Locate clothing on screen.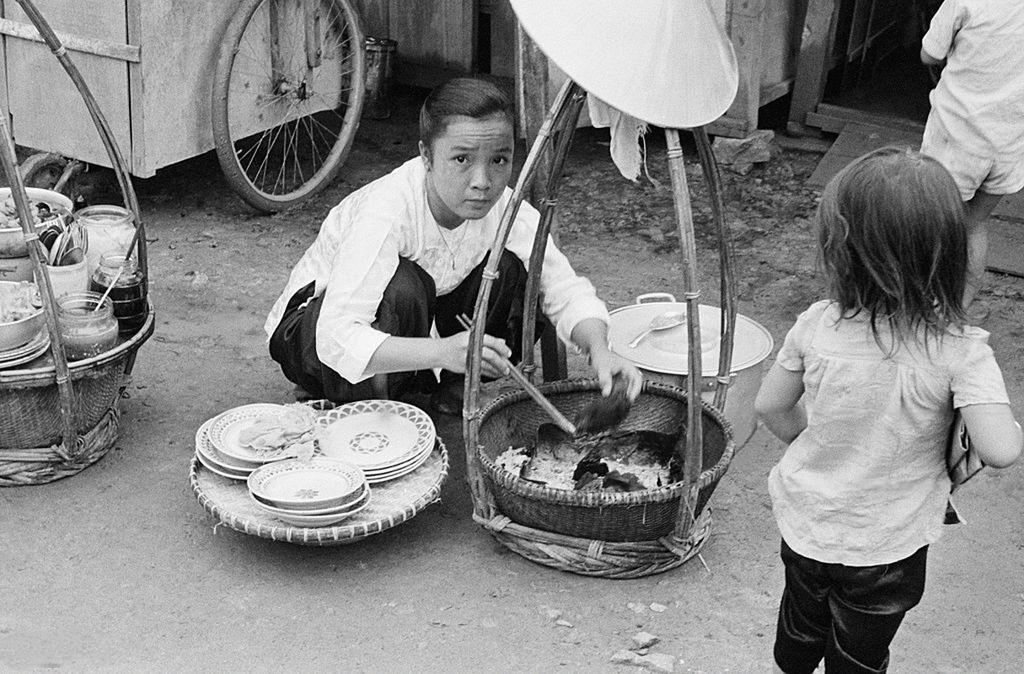
On screen at 263 152 611 410.
